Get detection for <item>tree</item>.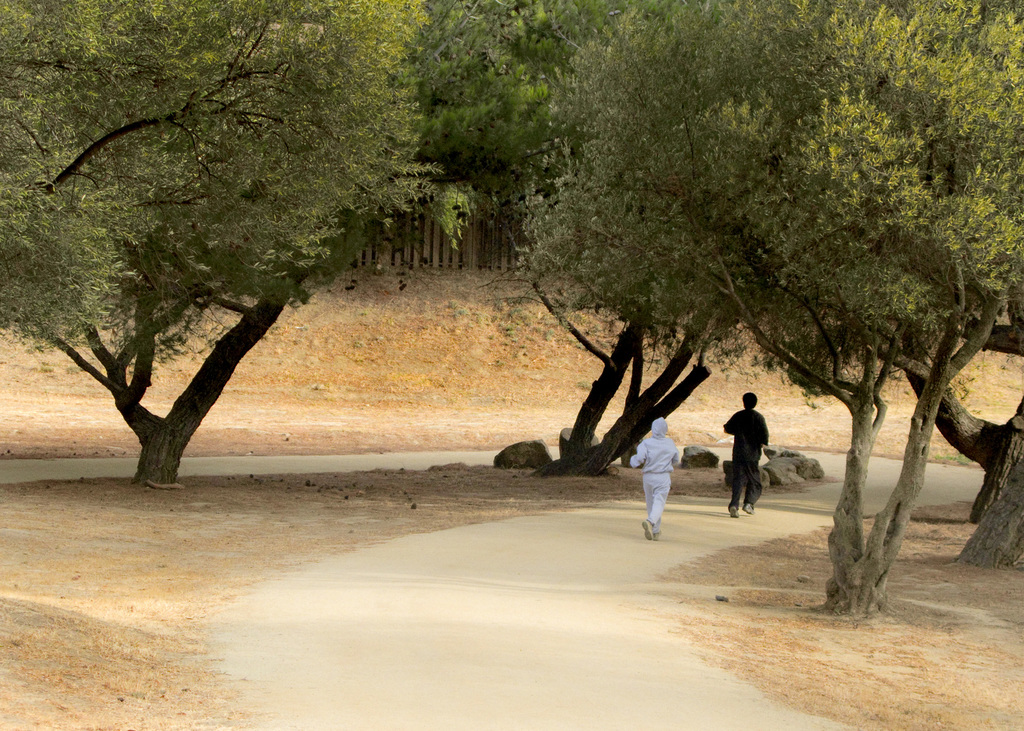
Detection: [505,179,762,493].
